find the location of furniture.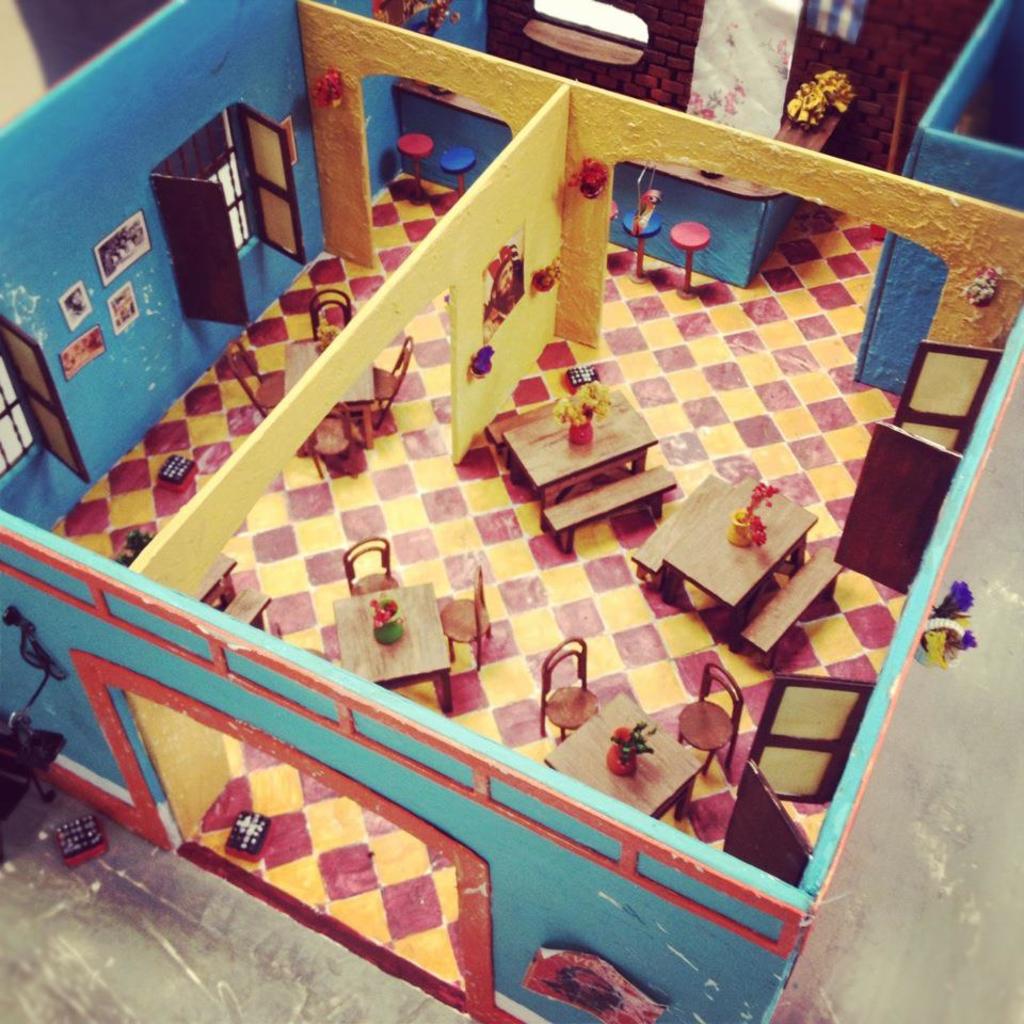
Location: [372, 334, 415, 426].
